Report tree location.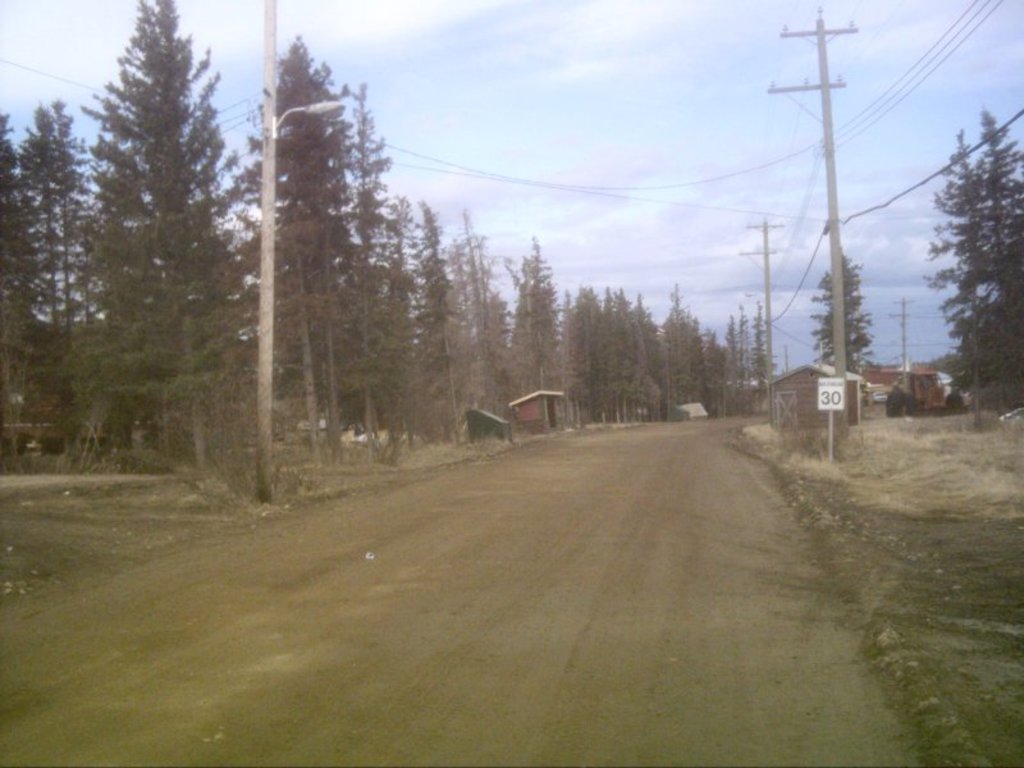
Report: box(920, 101, 1023, 424).
